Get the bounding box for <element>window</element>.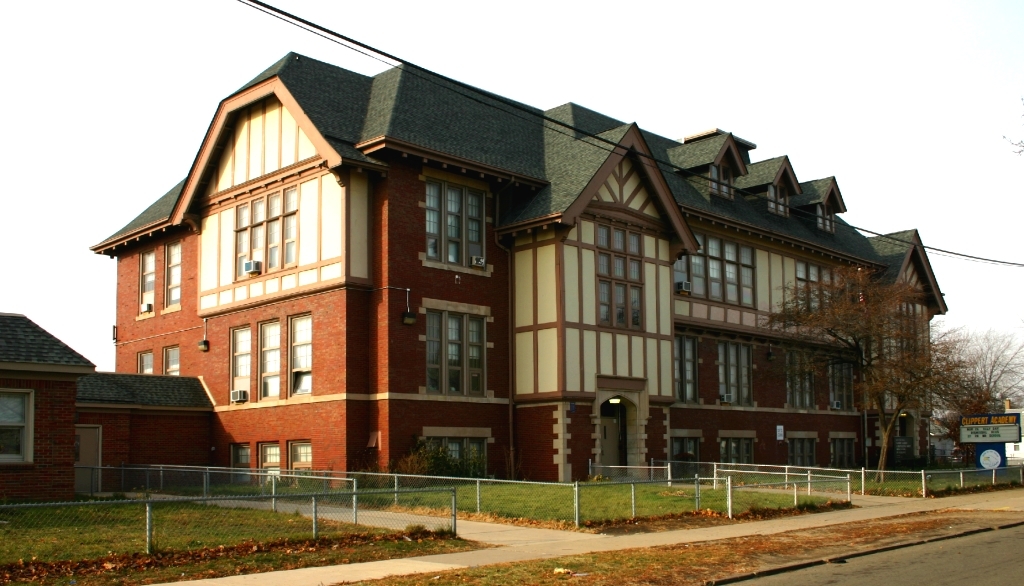
crop(801, 181, 844, 231).
